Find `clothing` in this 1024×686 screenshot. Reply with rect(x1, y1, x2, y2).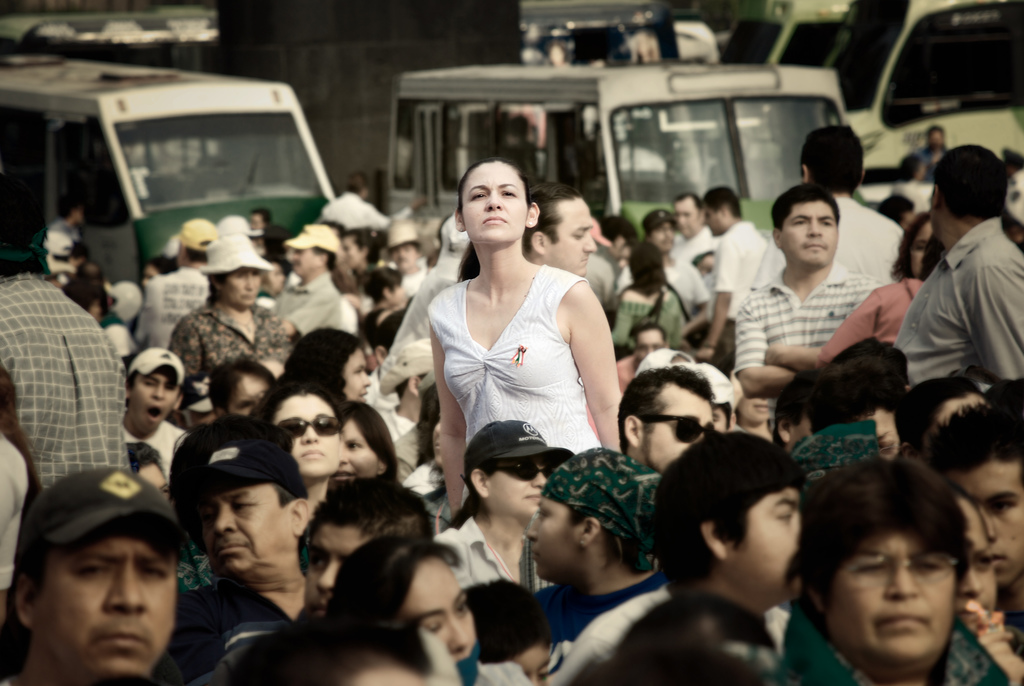
rect(774, 591, 1017, 685).
